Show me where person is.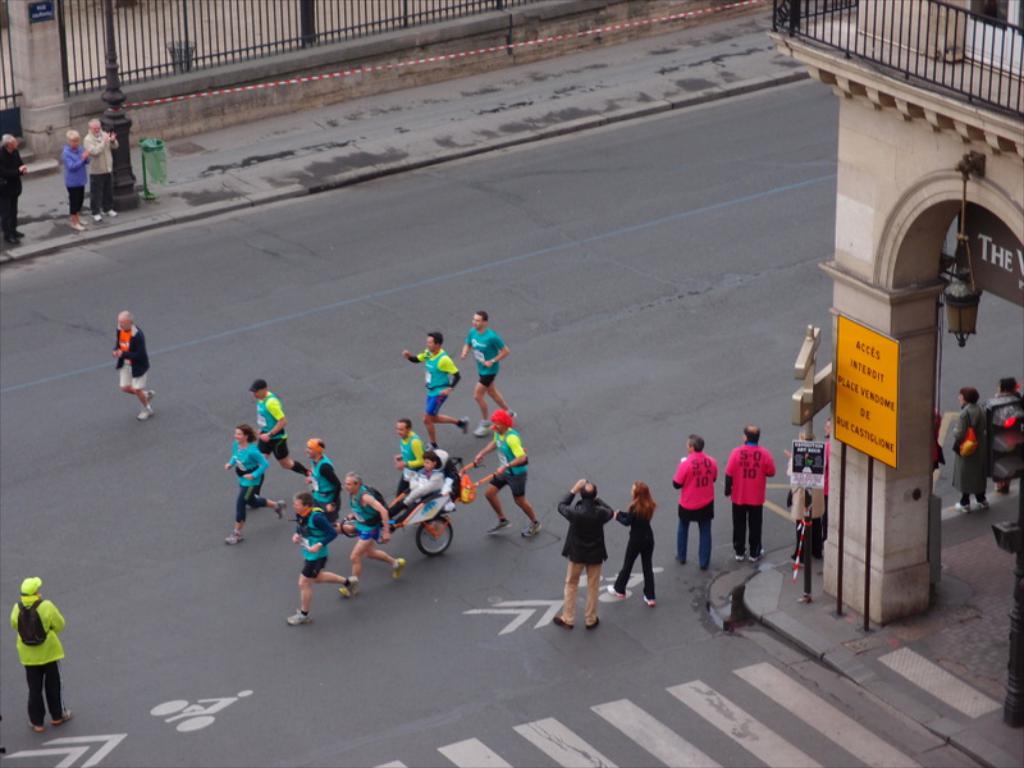
person is at rect(613, 481, 660, 608).
